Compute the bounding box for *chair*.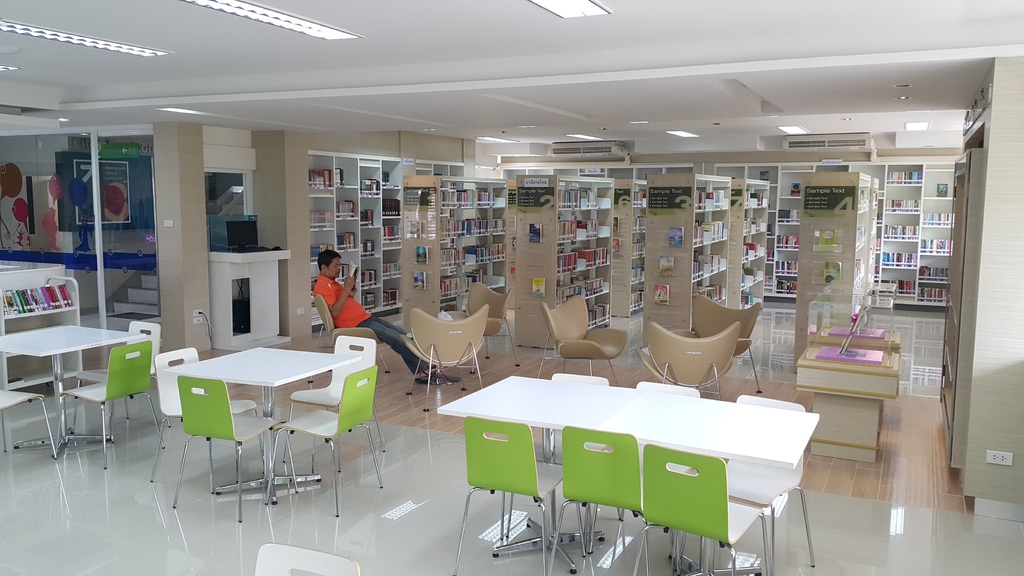
[148, 343, 268, 483].
